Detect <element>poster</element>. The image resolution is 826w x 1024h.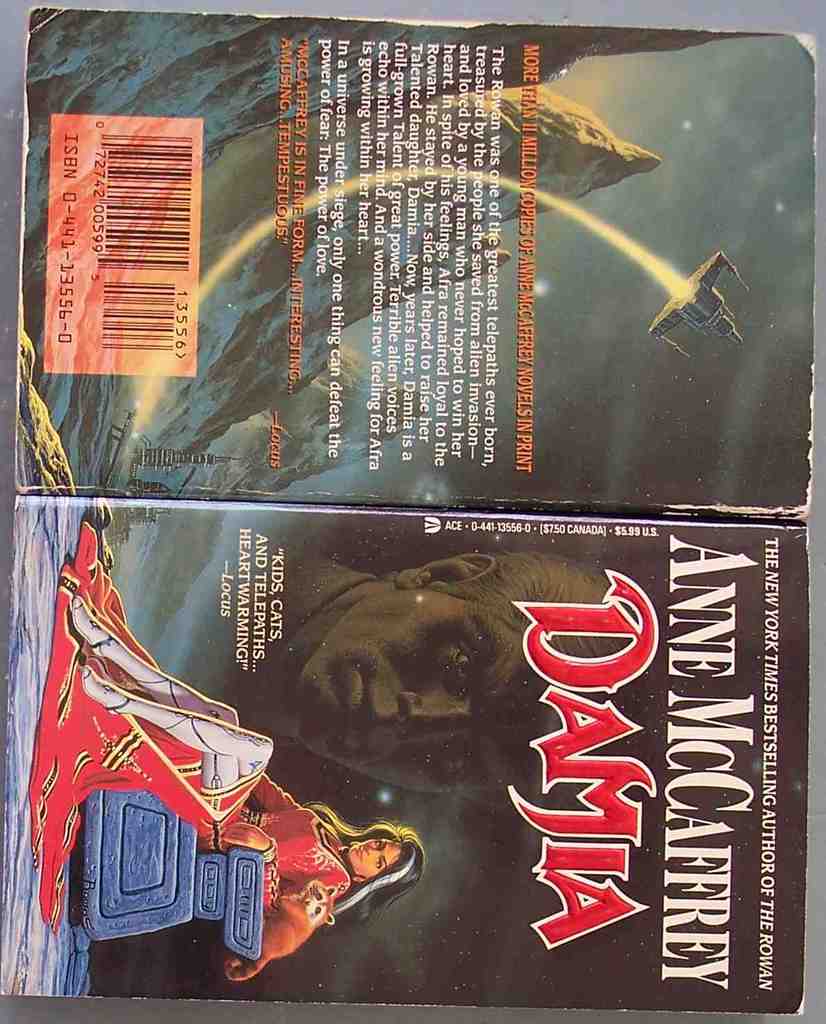
[0,1,825,1023].
